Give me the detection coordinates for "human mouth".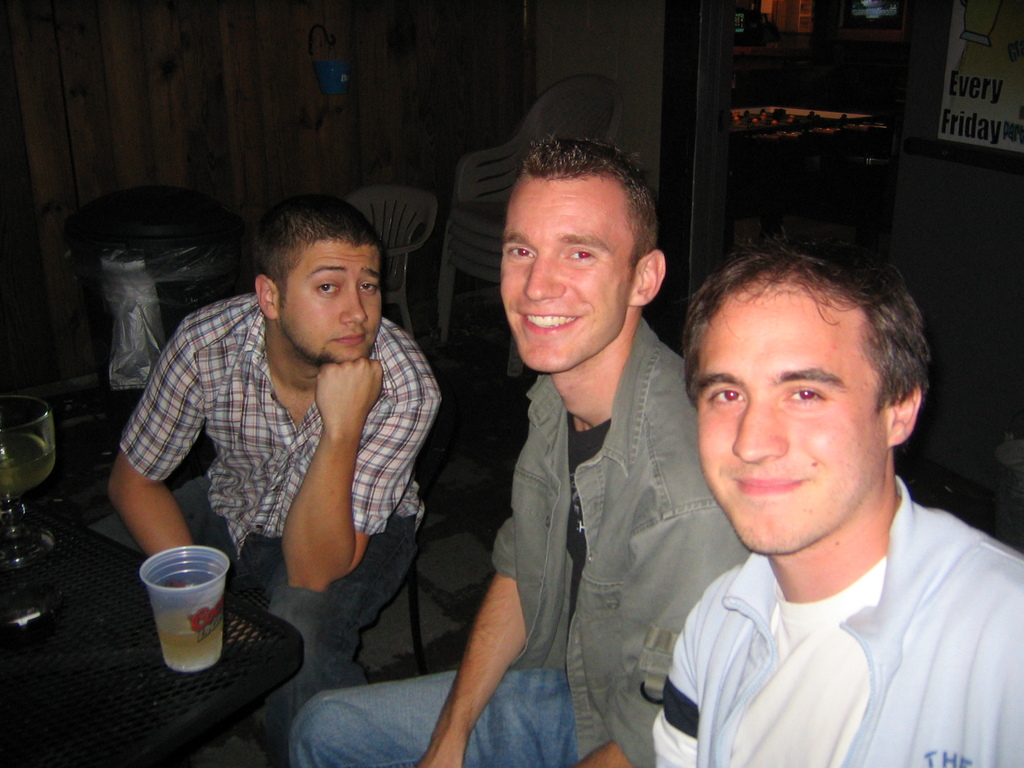
(left=517, top=306, right=586, bottom=335).
